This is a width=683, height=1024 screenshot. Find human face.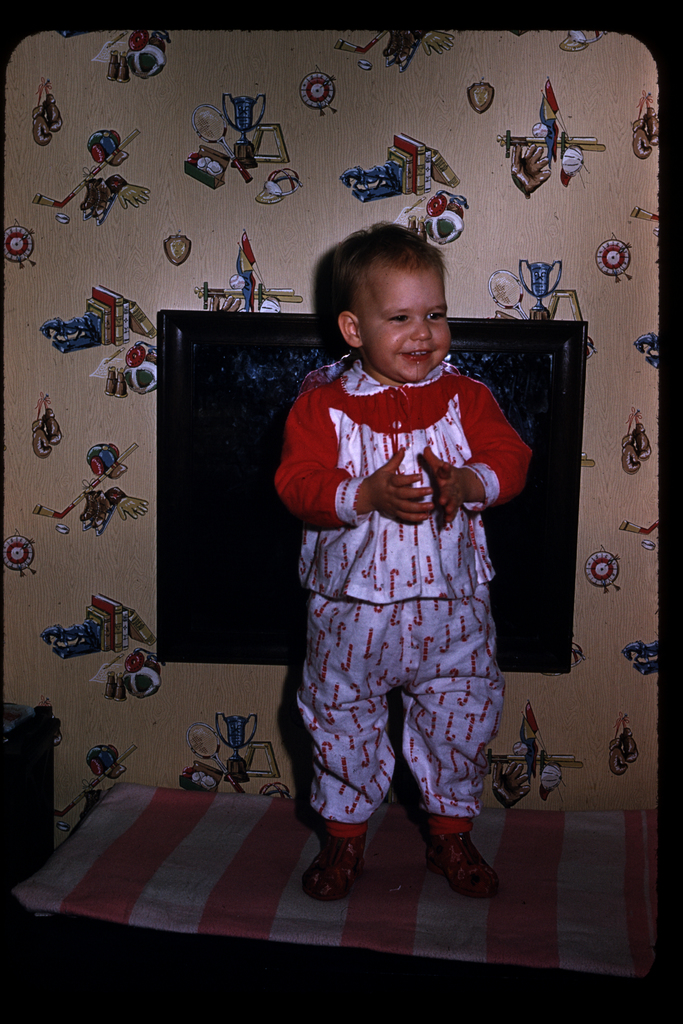
Bounding box: region(349, 257, 452, 383).
